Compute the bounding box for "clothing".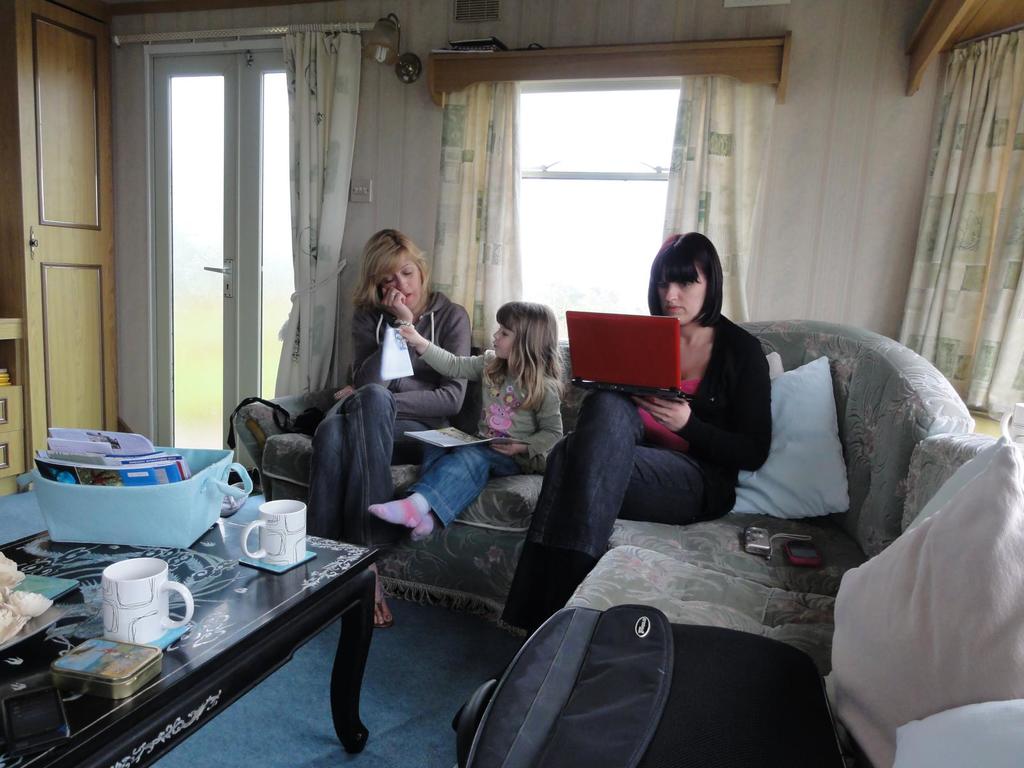
(307,294,471,564).
